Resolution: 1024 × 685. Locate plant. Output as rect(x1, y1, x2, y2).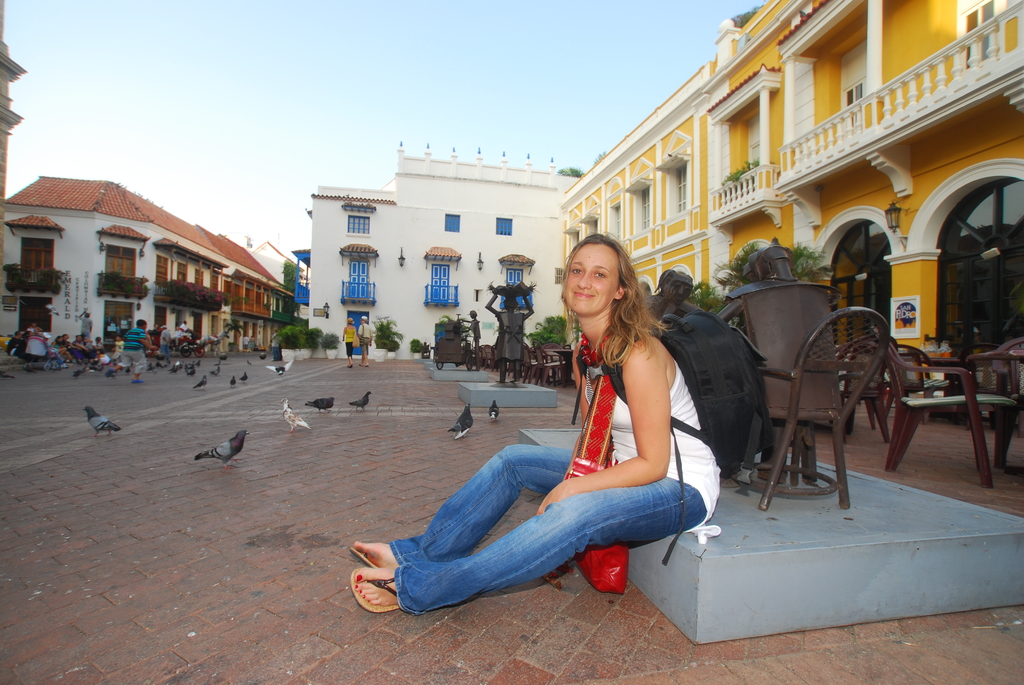
rect(556, 166, 585, 175).
